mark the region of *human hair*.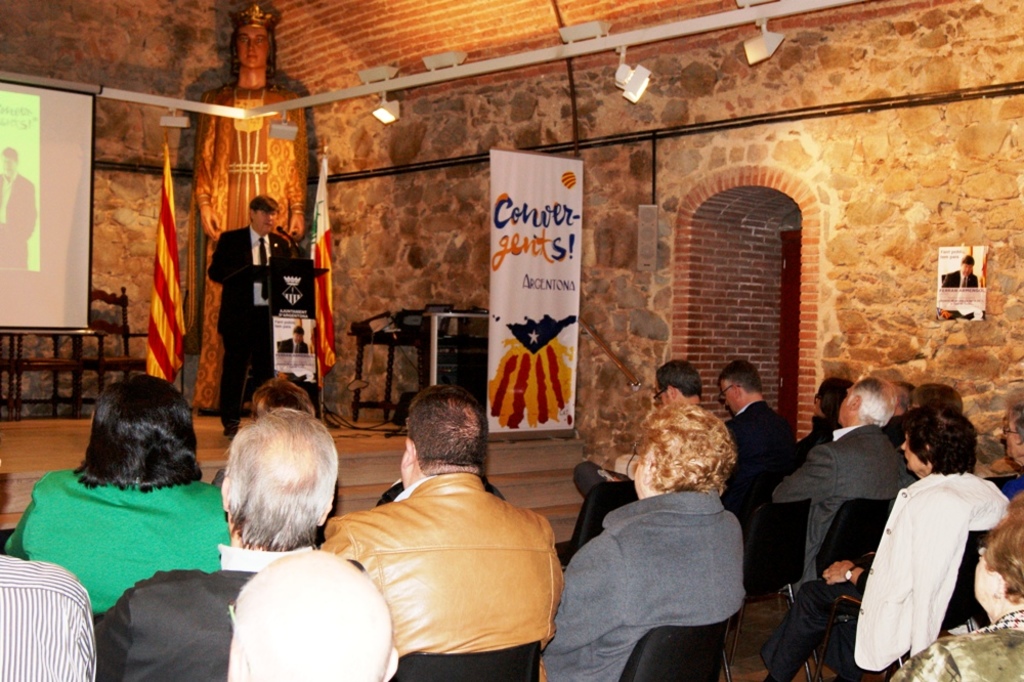
Region: {"left": 655, "top": 361, "right": 699, "bottom": 399}.
